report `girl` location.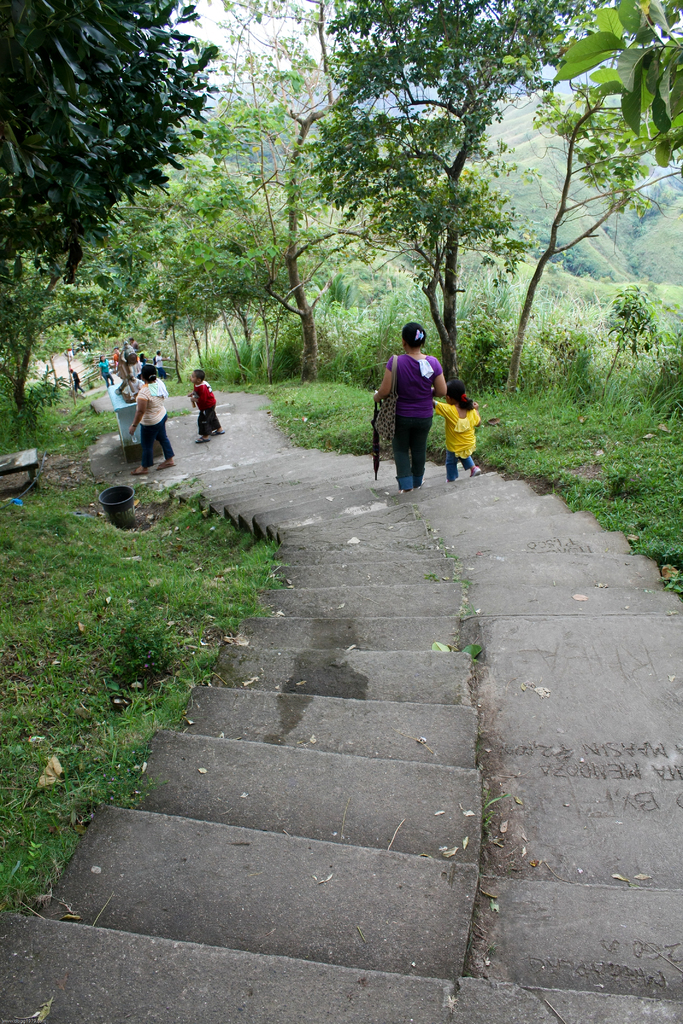
Report: [left=432, top=374, right=482, bottom=483].
